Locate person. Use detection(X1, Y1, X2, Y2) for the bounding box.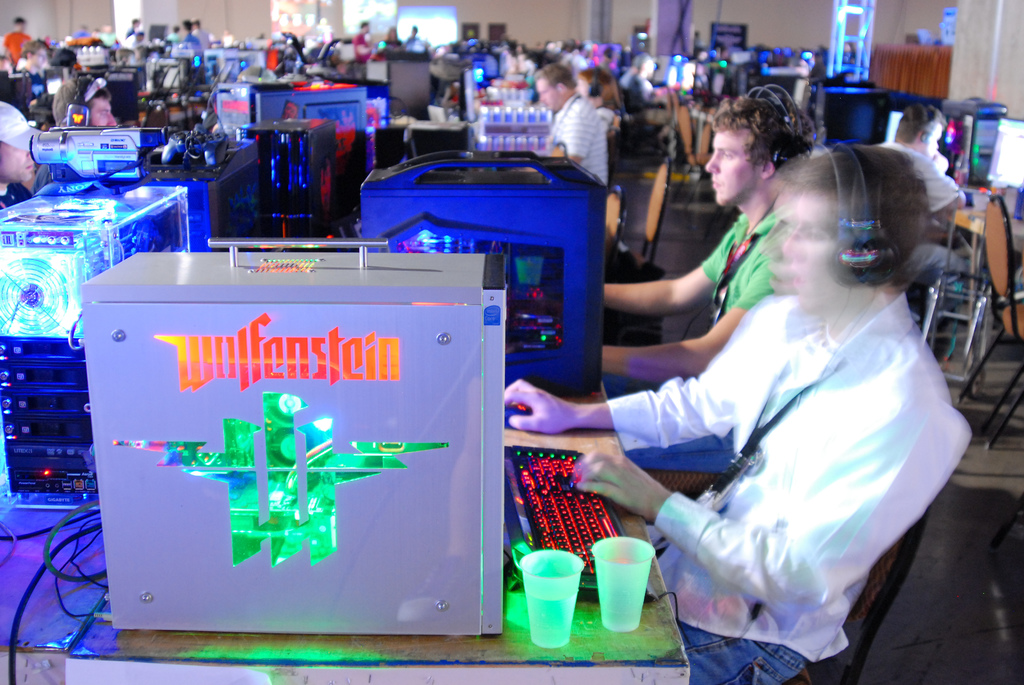
detection(500, 139, 976, 684).
